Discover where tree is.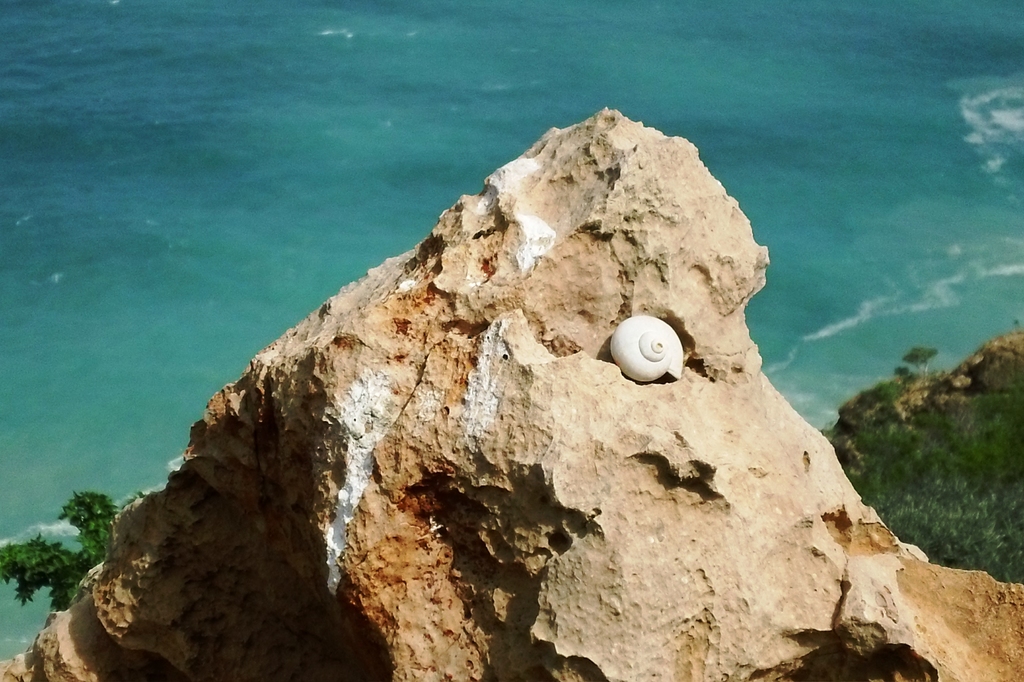
Discovered at Rect(902, 345, 941, 386).
